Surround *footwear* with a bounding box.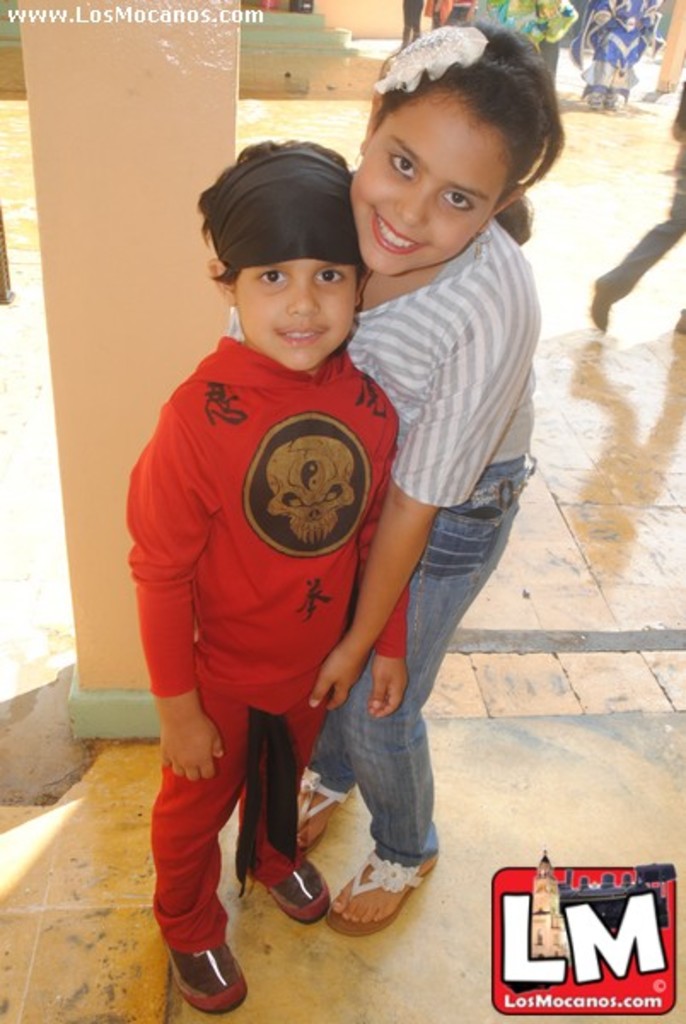
(x1=317, y1=843, x2=439, y2=942).
